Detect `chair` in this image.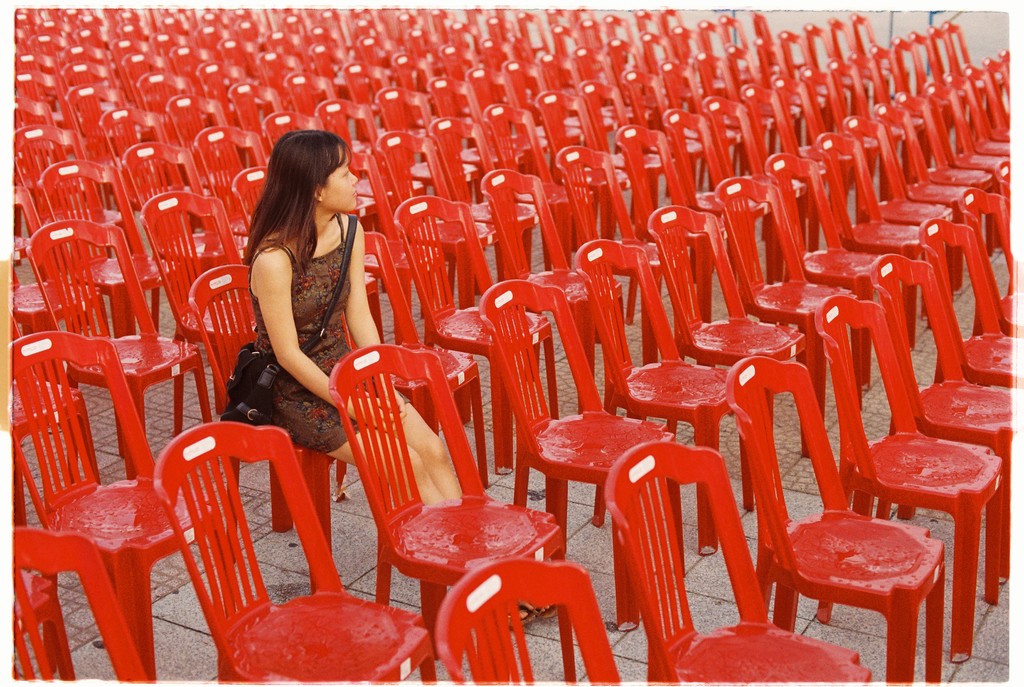
Detection: 868/255/1021/603.
